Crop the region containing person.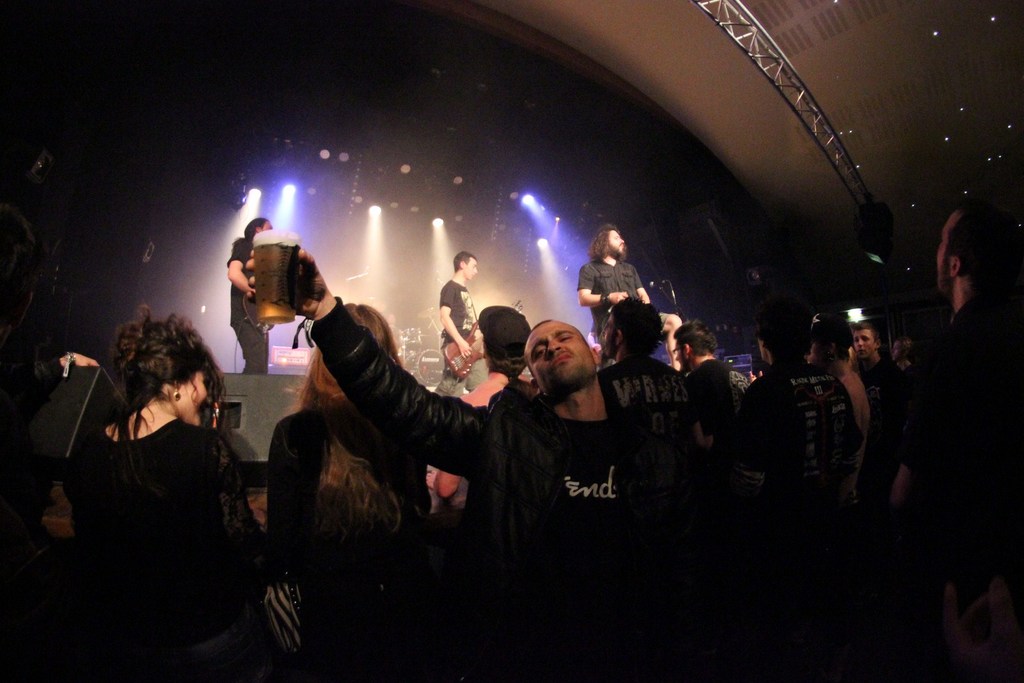
Crop region: {"left": 266, "top": 304, "right": 438, "bottom": 682}.
